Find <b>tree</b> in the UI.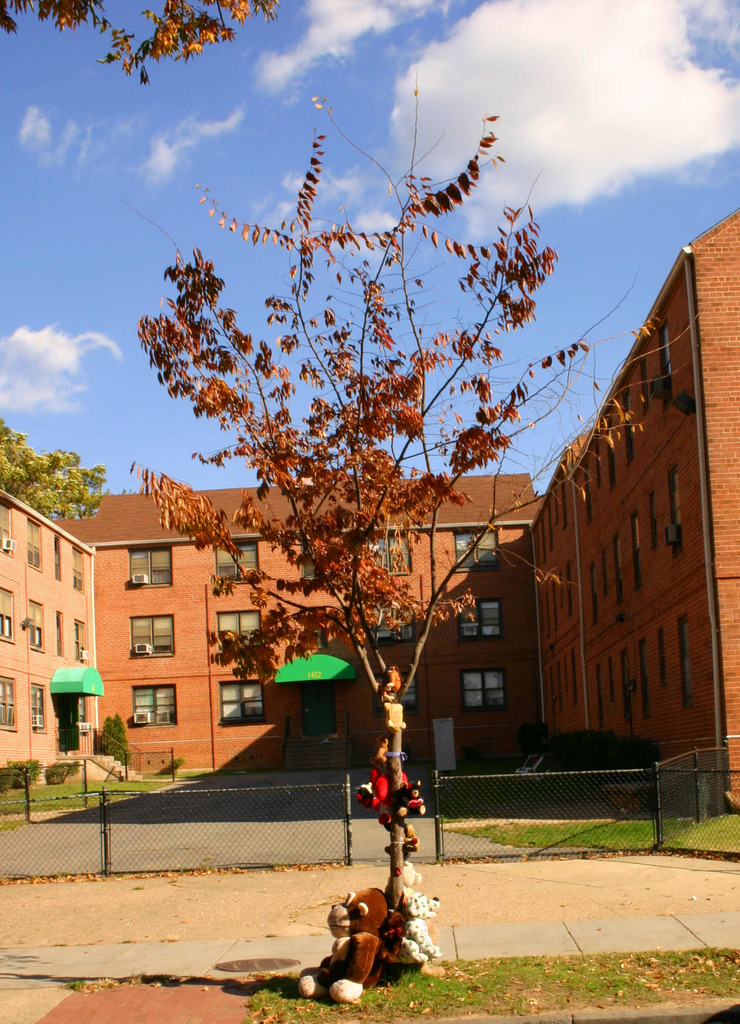
UI element at bbox=[127, 78, 666, 963].
